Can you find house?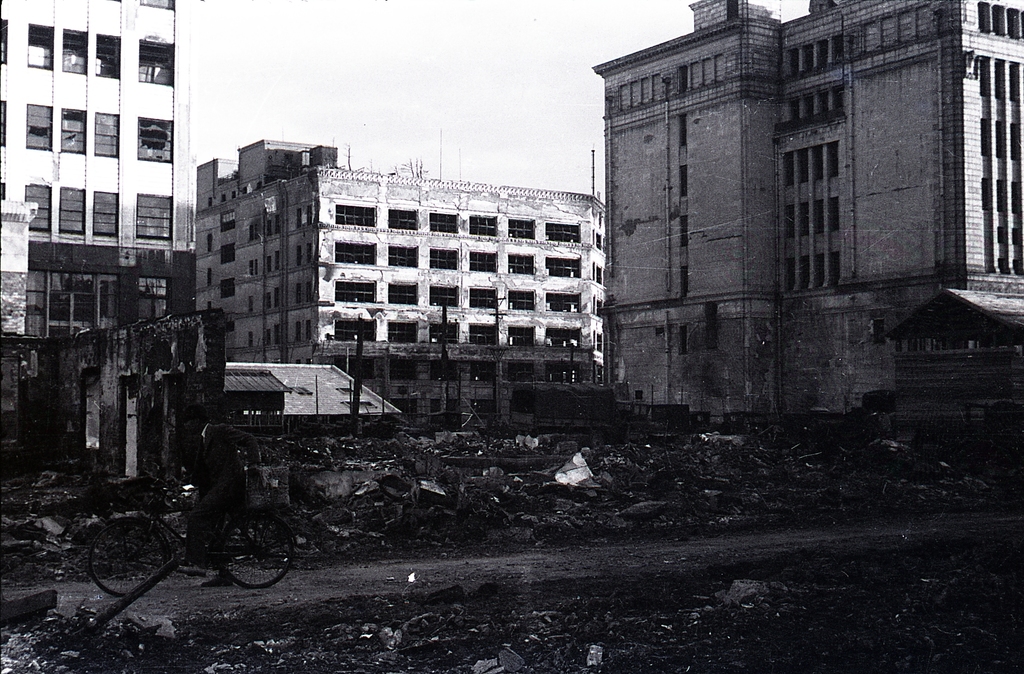
Yes, bounding box: locate(0, 0, 207, 335).
